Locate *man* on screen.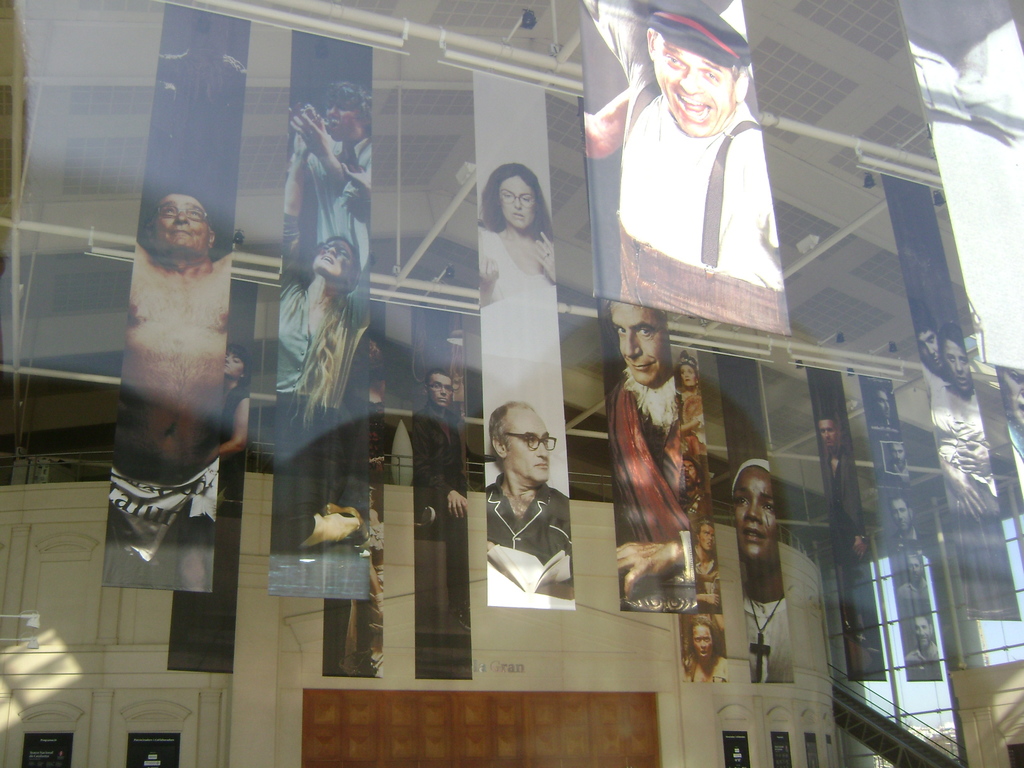
On screen at x1=277, y1=79, x2=372, y2=319.
